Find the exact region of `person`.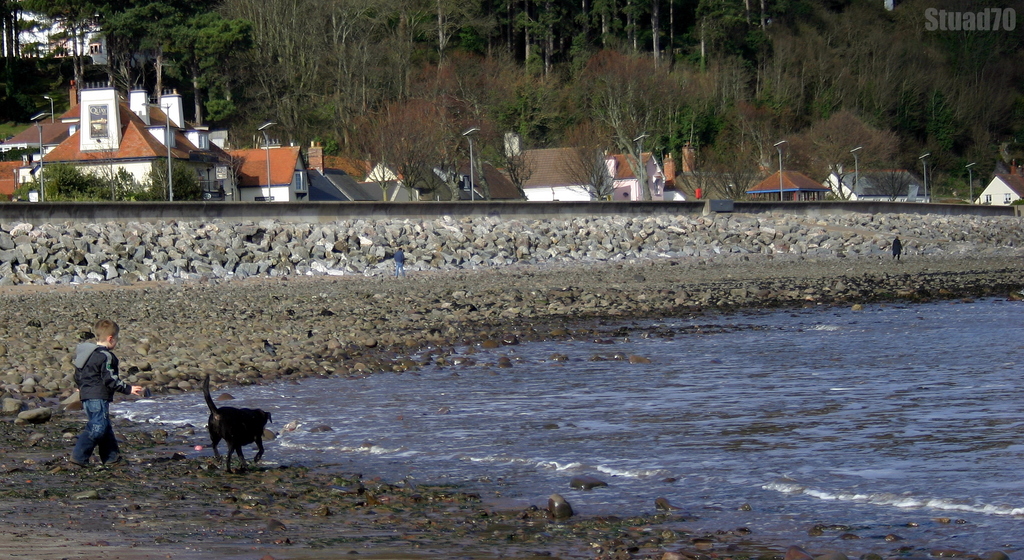
Exact region: rect(891, 232, 904, 261).
